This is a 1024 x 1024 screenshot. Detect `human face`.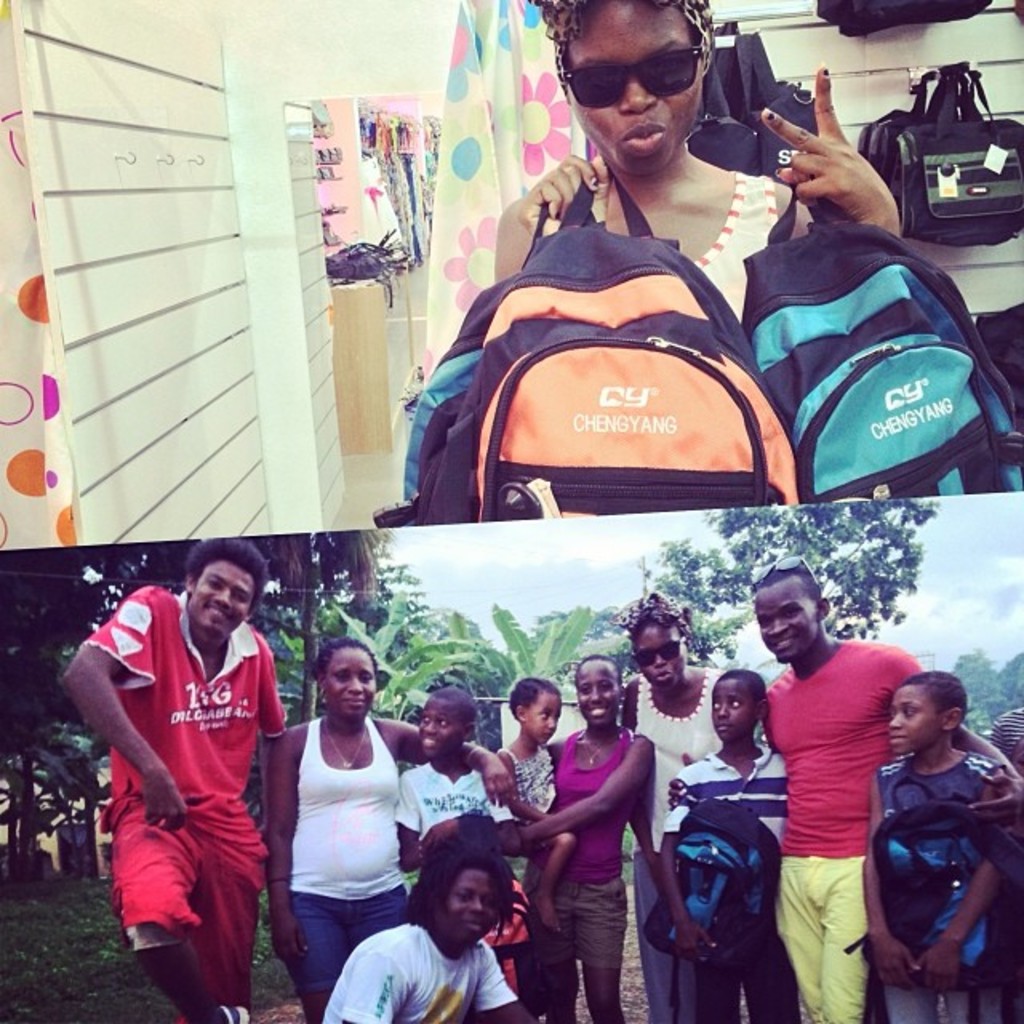
<region>195, 558, 253, 634</region>.
